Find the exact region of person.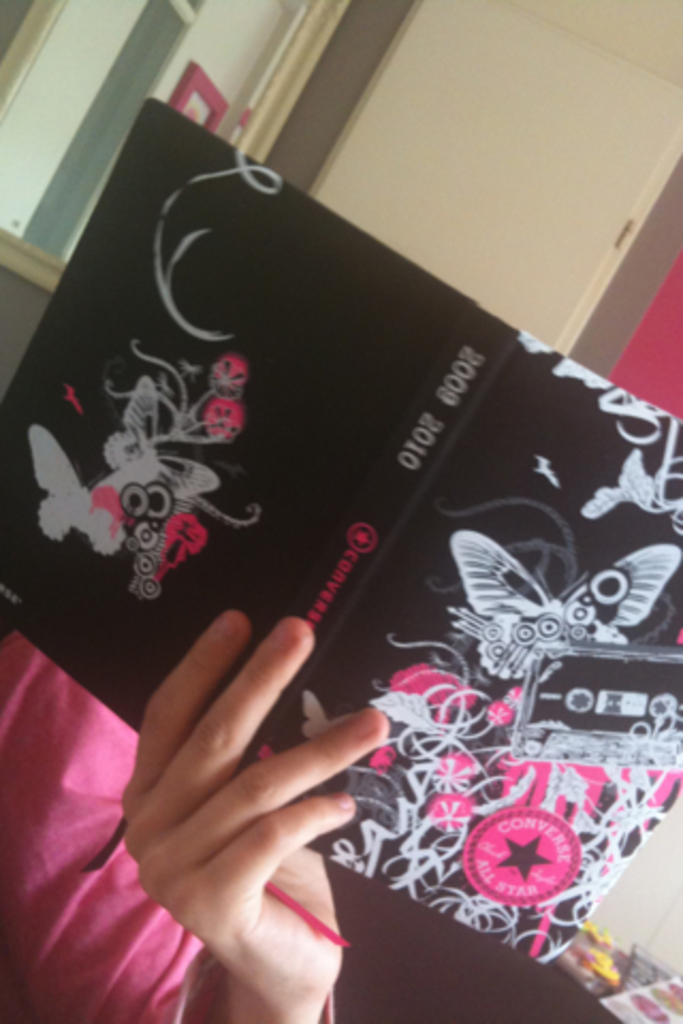
Exact region: (left=0, top=608, right=393, bottom=1022).
